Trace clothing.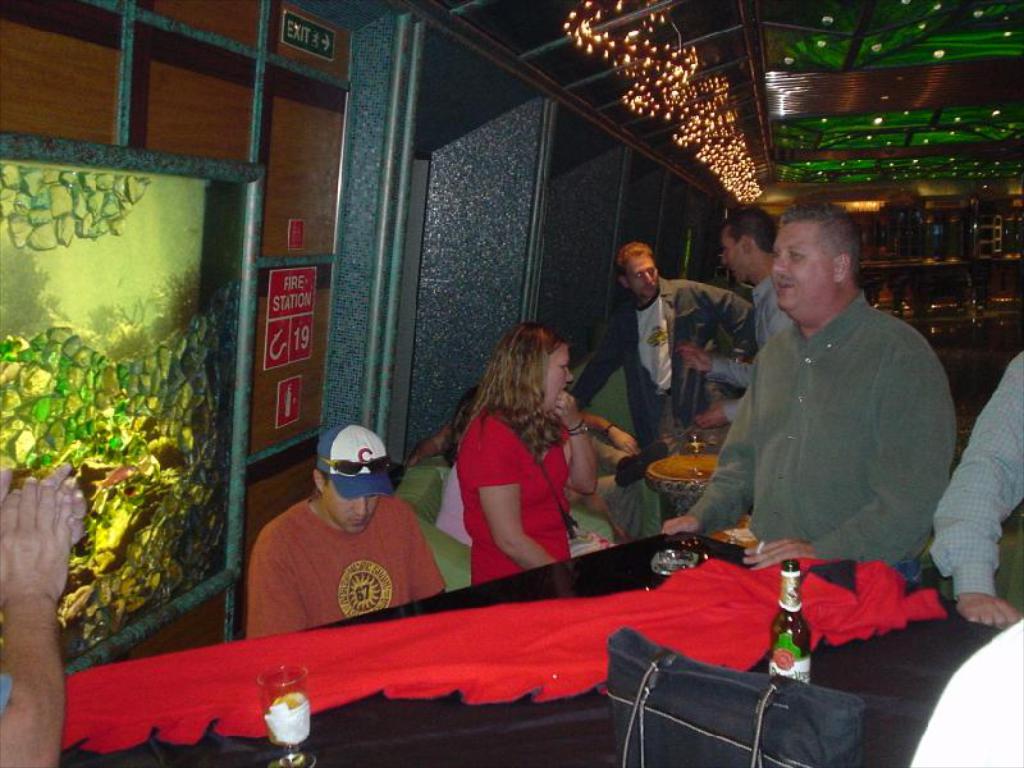
Traced to box(669, 227, 964, 620).
